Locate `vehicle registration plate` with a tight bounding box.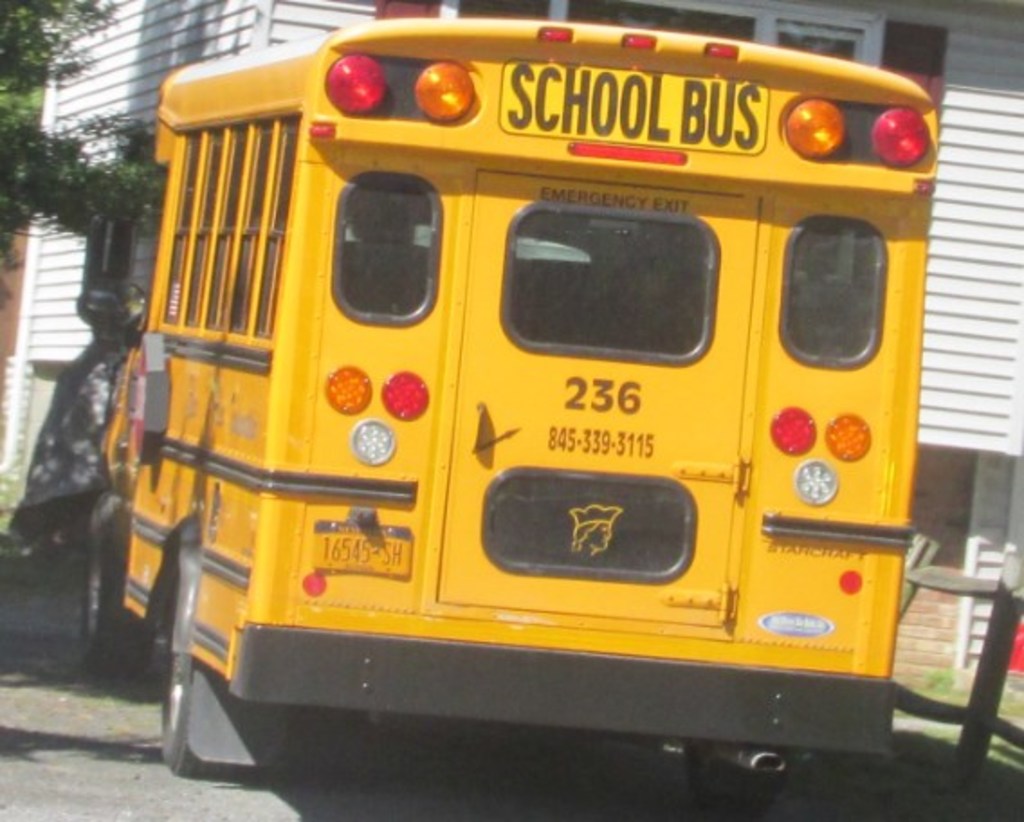
l=310, t=516, r=416, b=580.
